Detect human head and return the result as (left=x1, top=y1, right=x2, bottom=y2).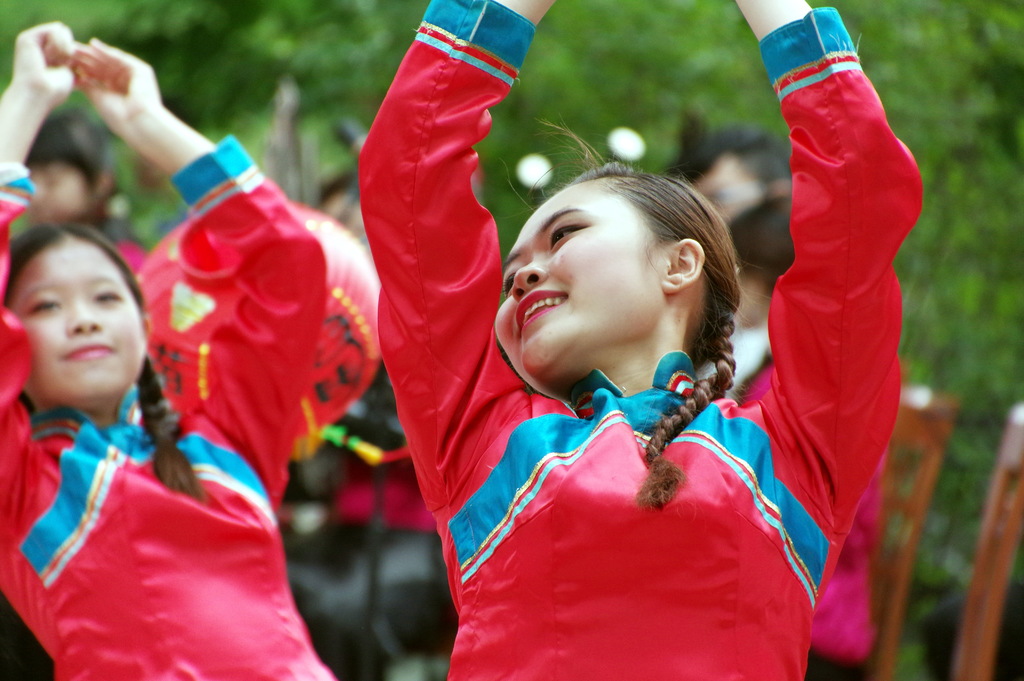
(left=492, top=156, right=739, bottom=402).
